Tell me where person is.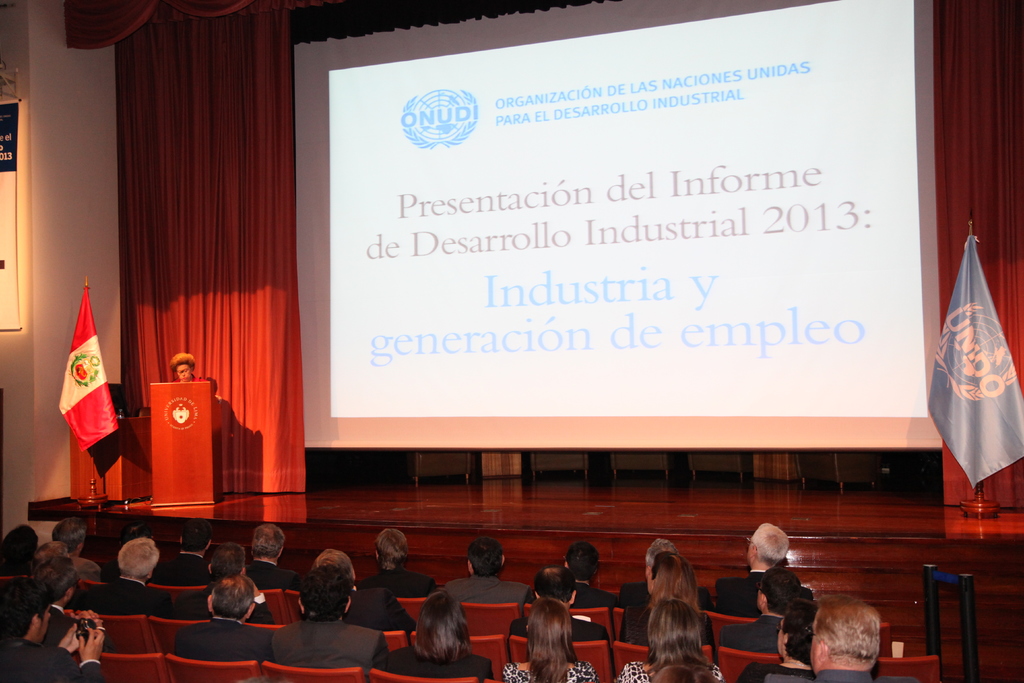
person is at BBox(804, 584, 901, 682).
